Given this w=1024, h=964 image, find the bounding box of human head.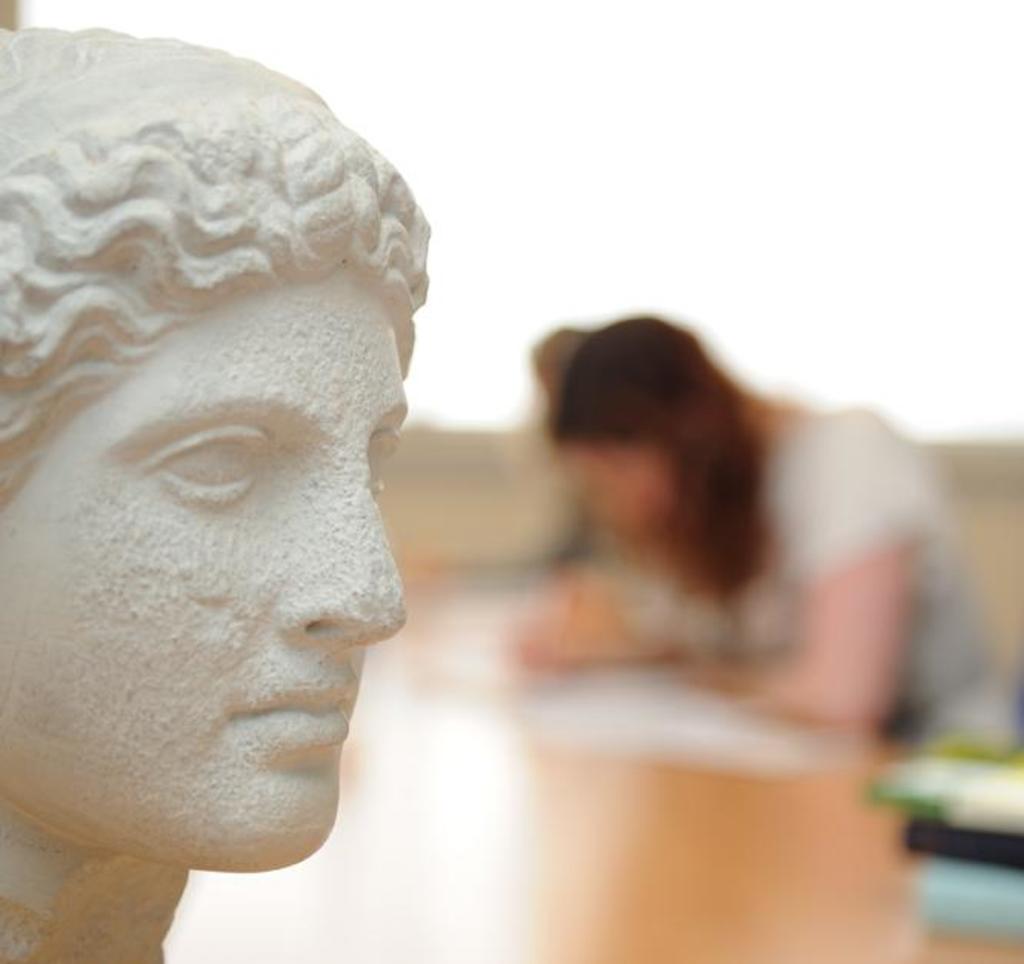
<bbox>544, 317, 744, 546</bbox>.
